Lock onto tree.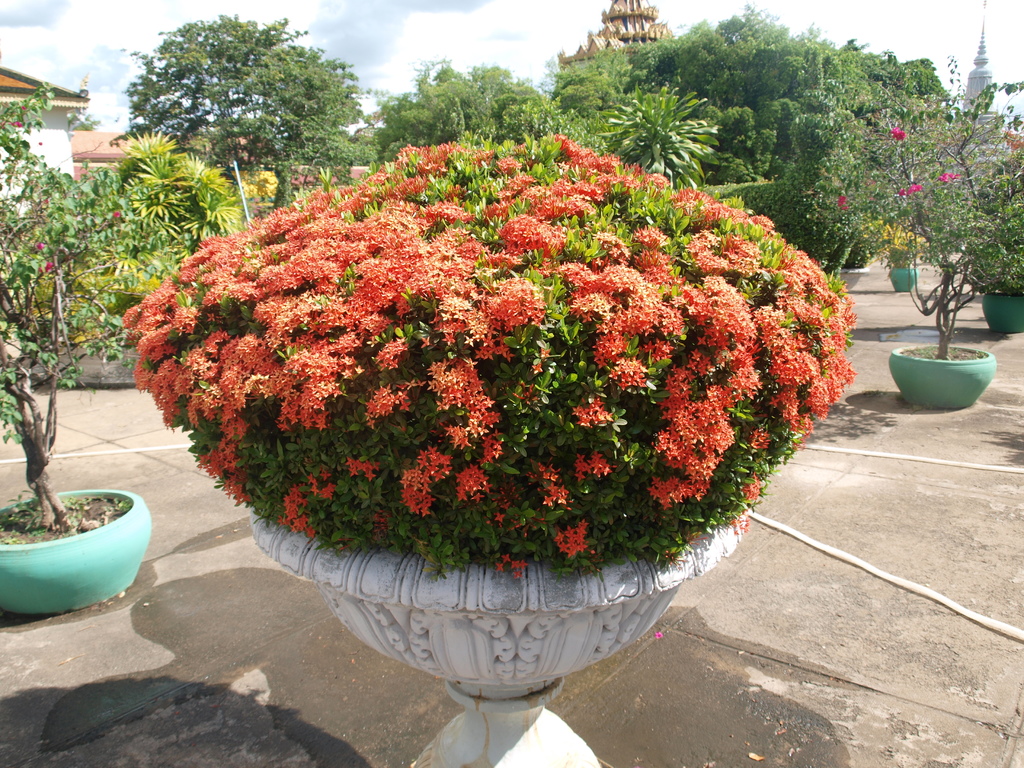
Locked: <box>59,132,256,289</box>.
